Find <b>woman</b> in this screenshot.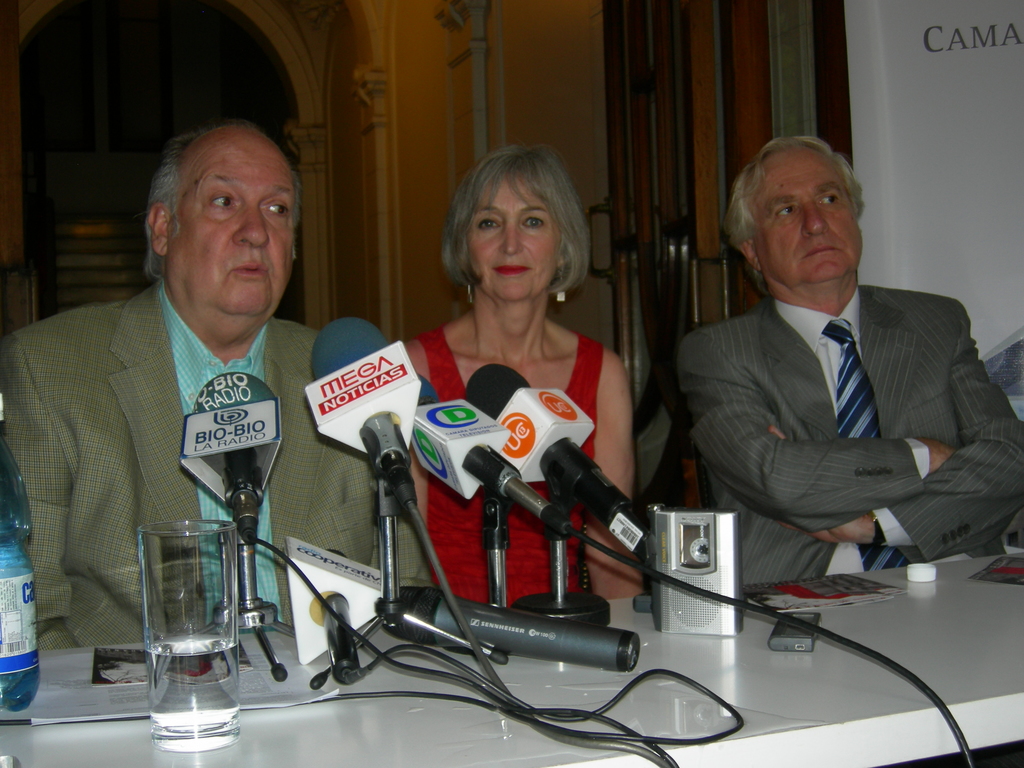
The bounding box for <b>woman</b> is (left=362, top=143, right=649, bottom=601).
